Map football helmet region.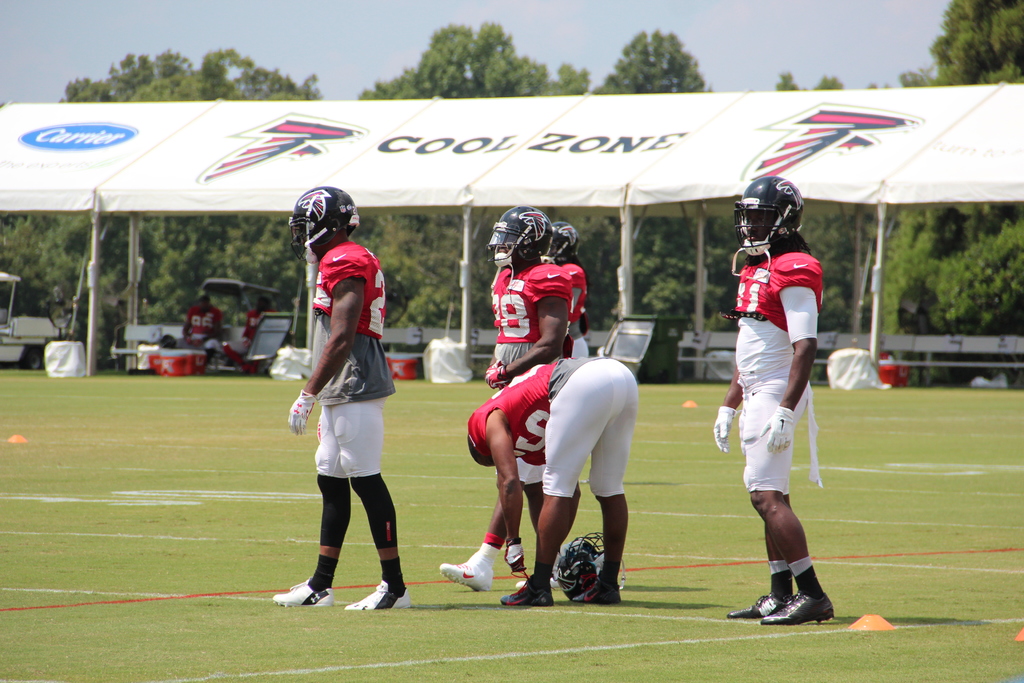
Mapped to 279 174 353 267.
